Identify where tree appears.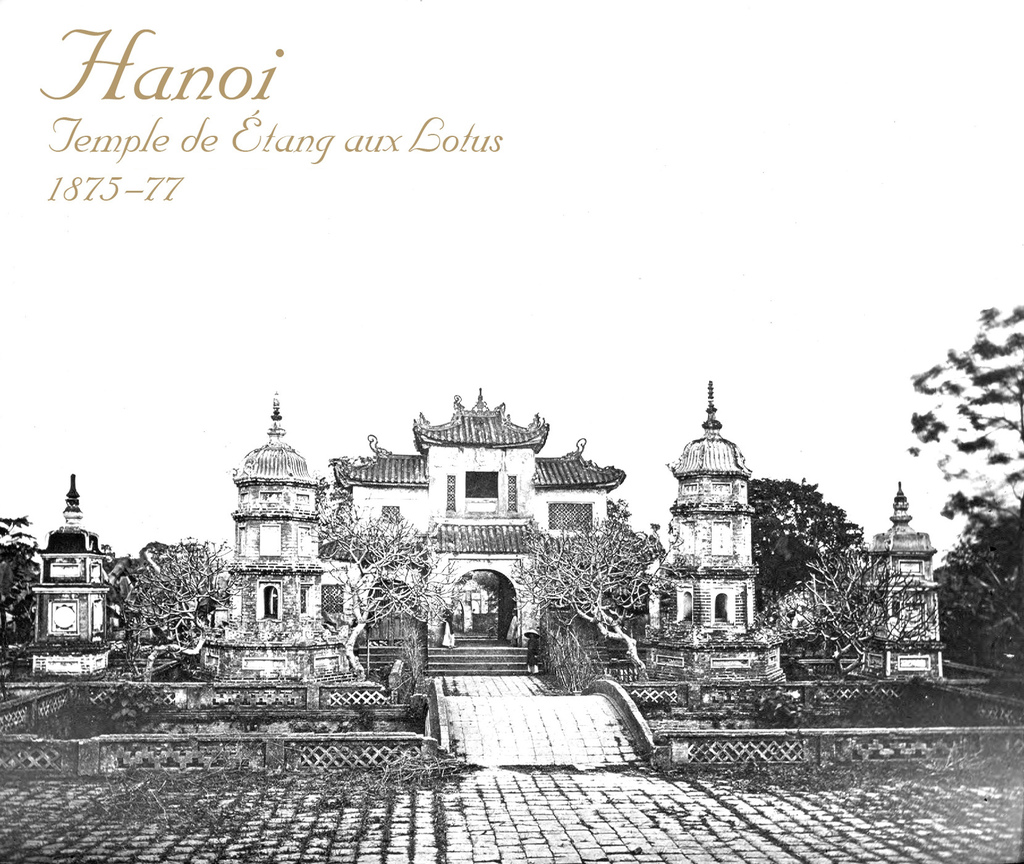
Appears at pyautogui.locateOnScreen(907, 300, 1023, 663).
